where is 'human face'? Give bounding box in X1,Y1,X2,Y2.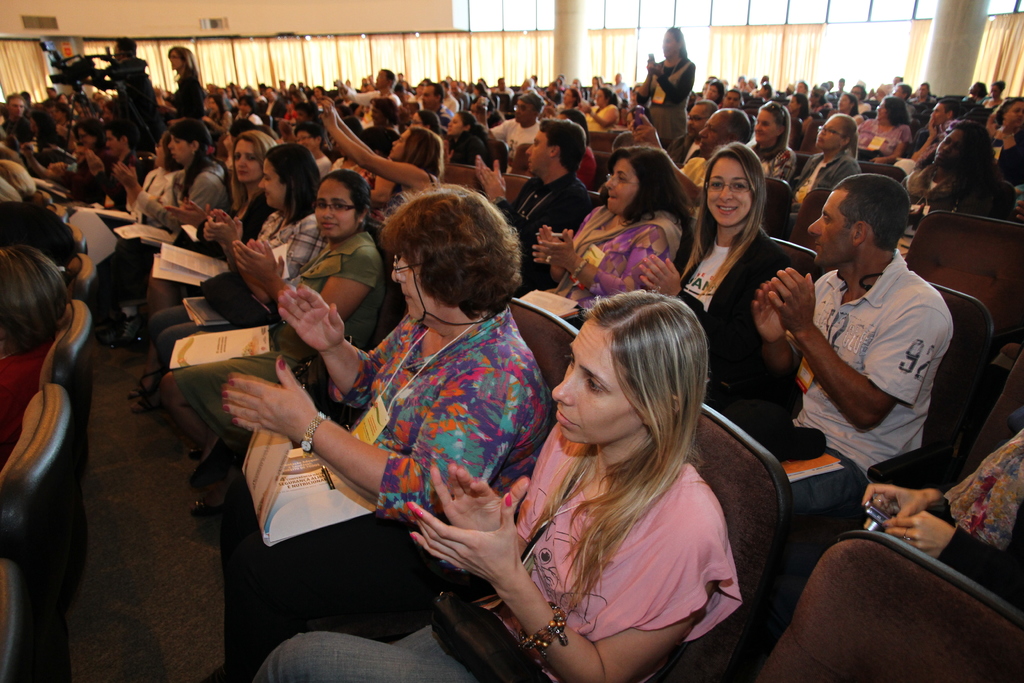
312,88,321,99.
